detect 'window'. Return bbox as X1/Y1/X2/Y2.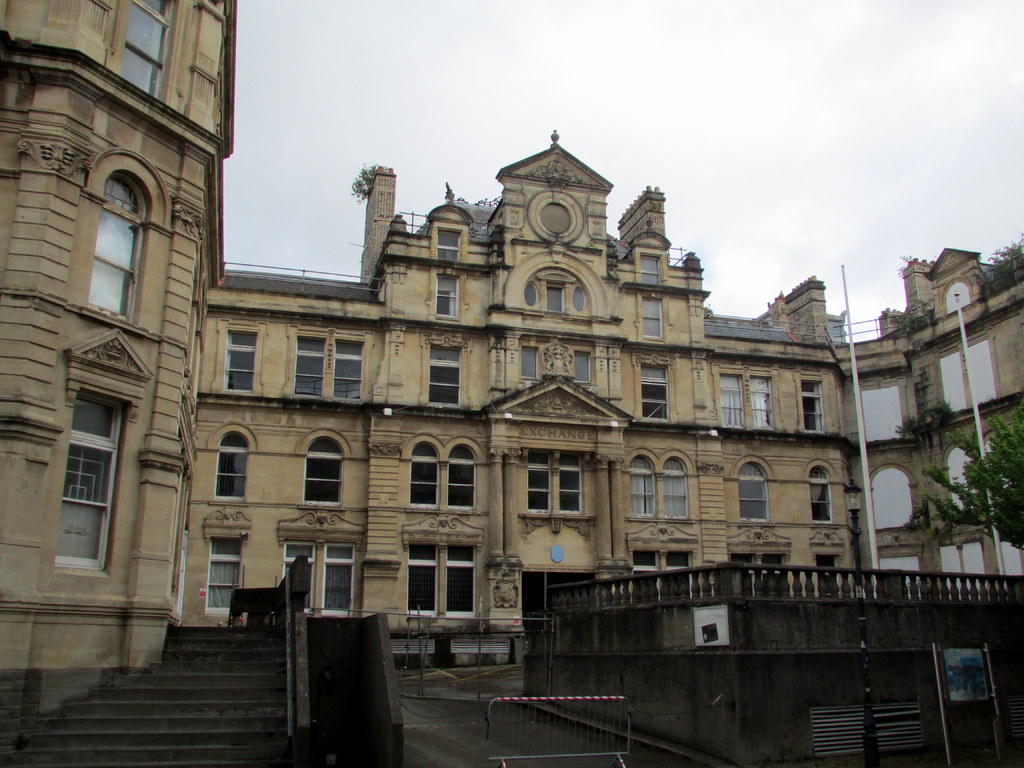
758/564/792/600.
